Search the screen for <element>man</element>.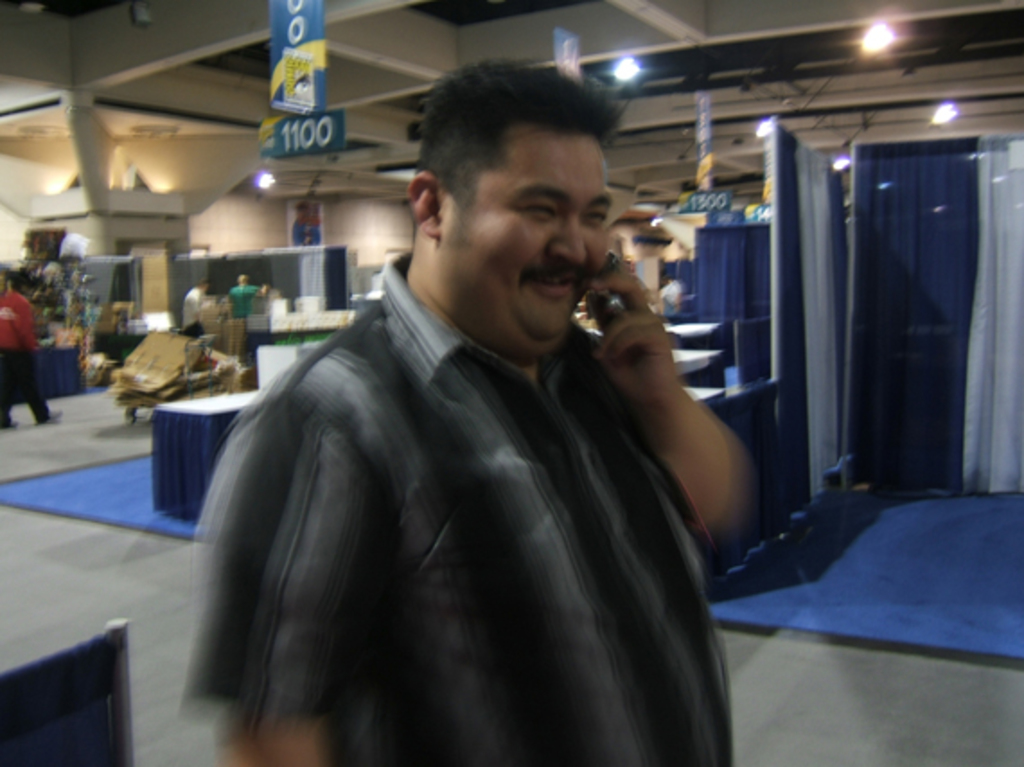
Found at locate(0, 266, 54, 424).
